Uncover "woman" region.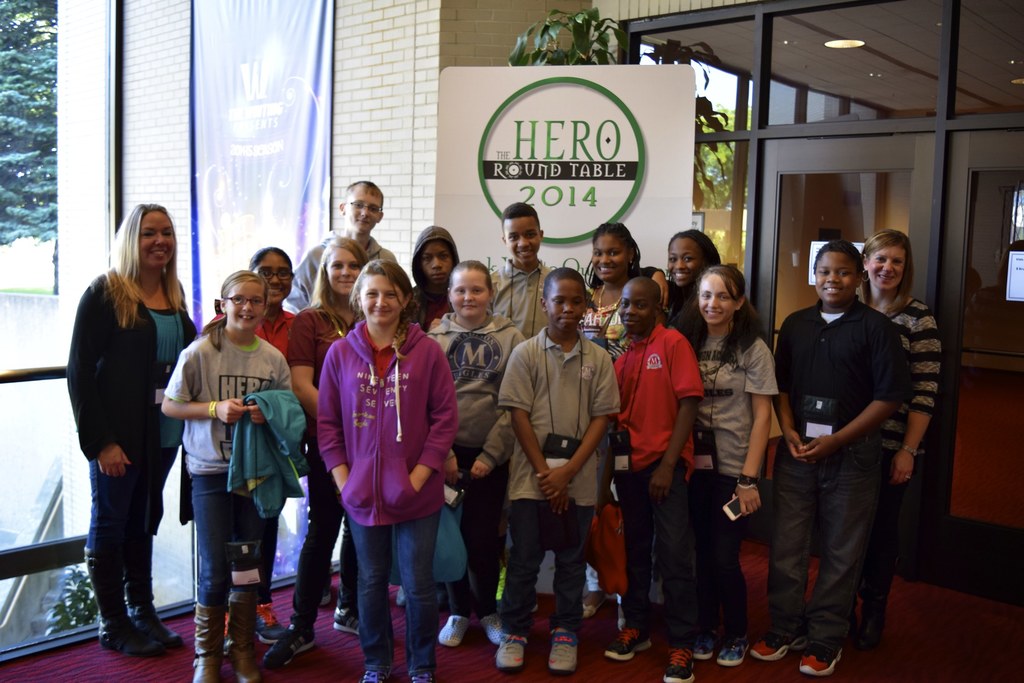
Uncovered: l=65, t=209, r=192, b=654.
